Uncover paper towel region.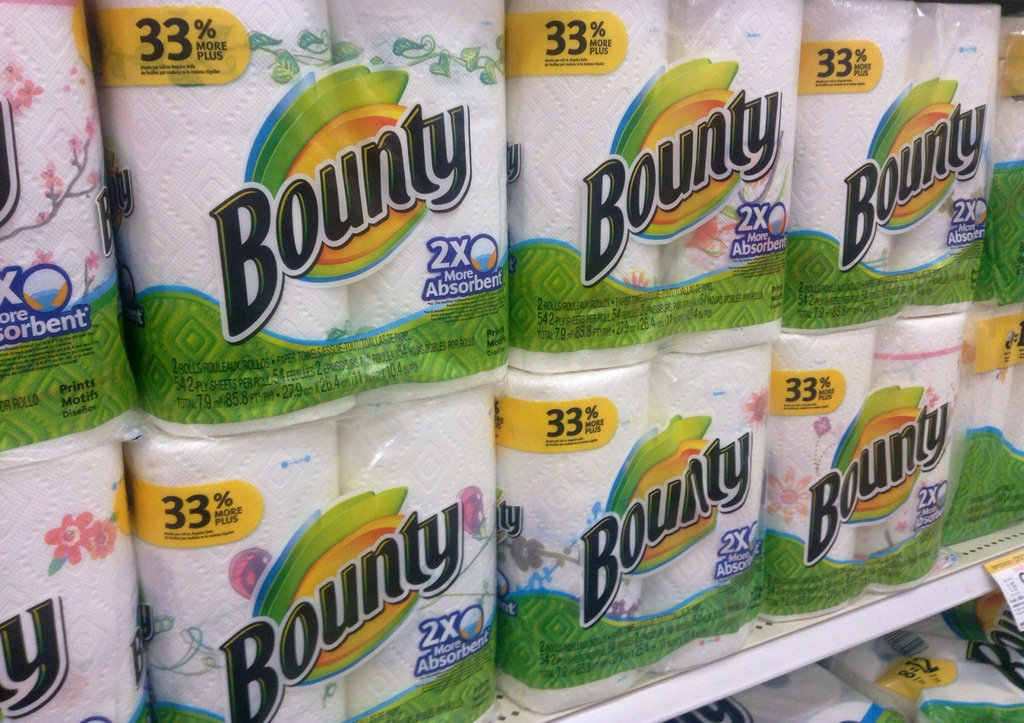
Uncovered: box=[0, 0, 1023, 722].
